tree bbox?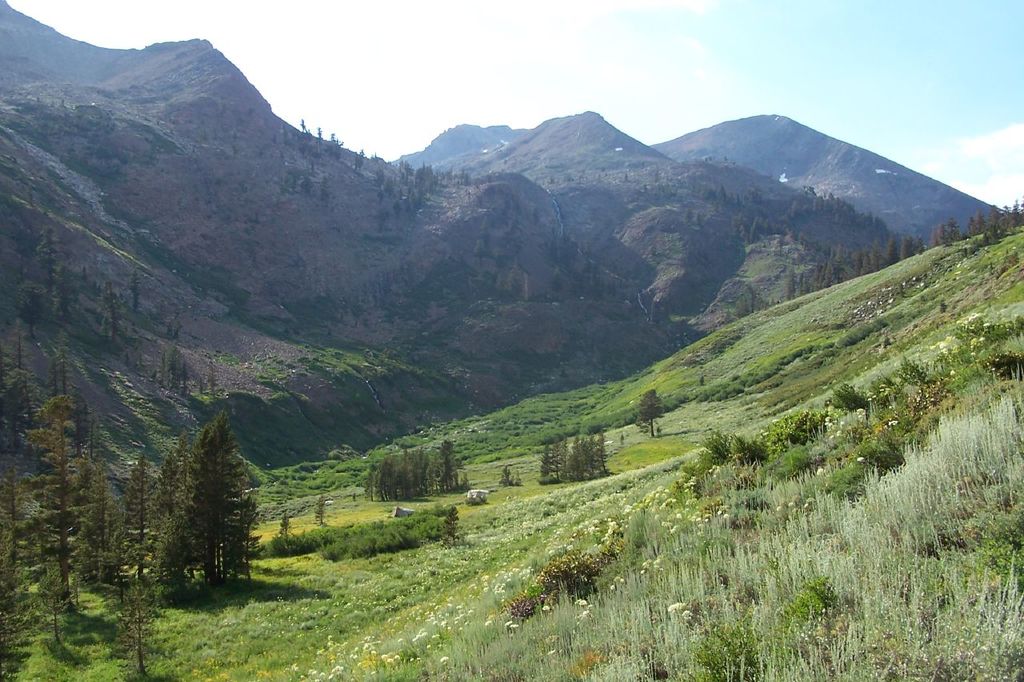
l=129, t=266, r=141, b=309
